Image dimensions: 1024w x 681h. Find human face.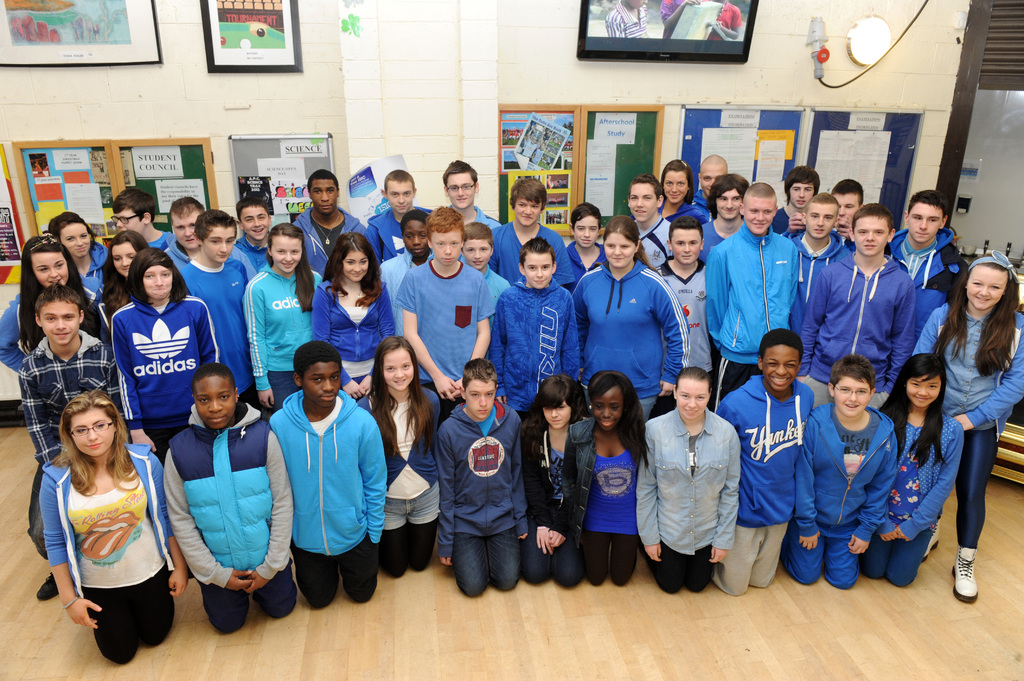
712:184:743:221.
